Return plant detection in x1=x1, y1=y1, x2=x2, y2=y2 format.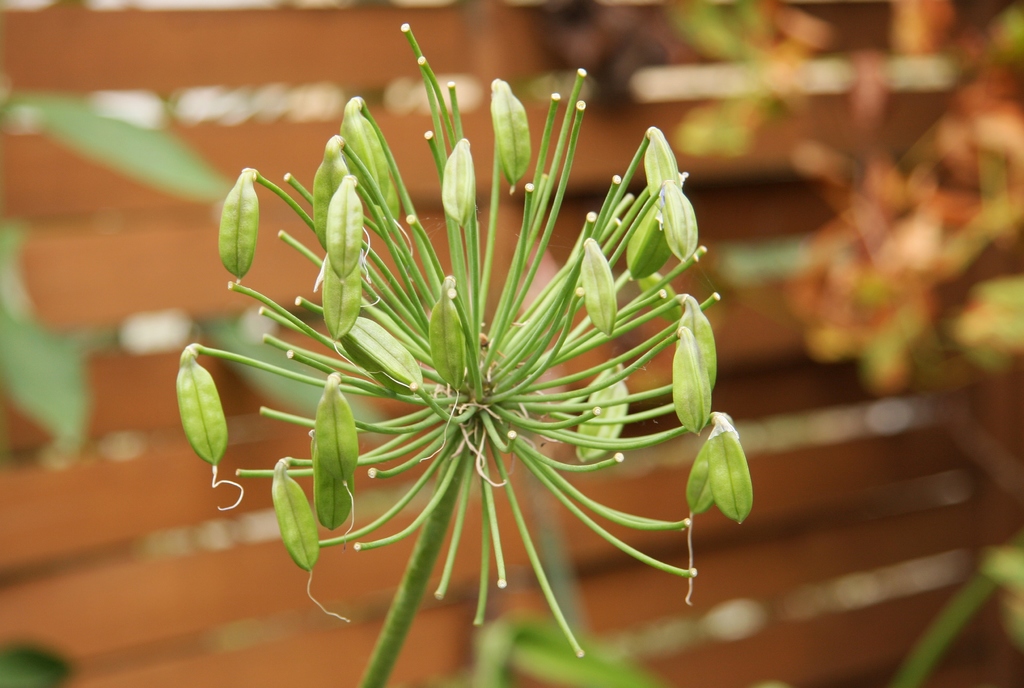
x1=886, y1=532, x2=1023, y2=687.
